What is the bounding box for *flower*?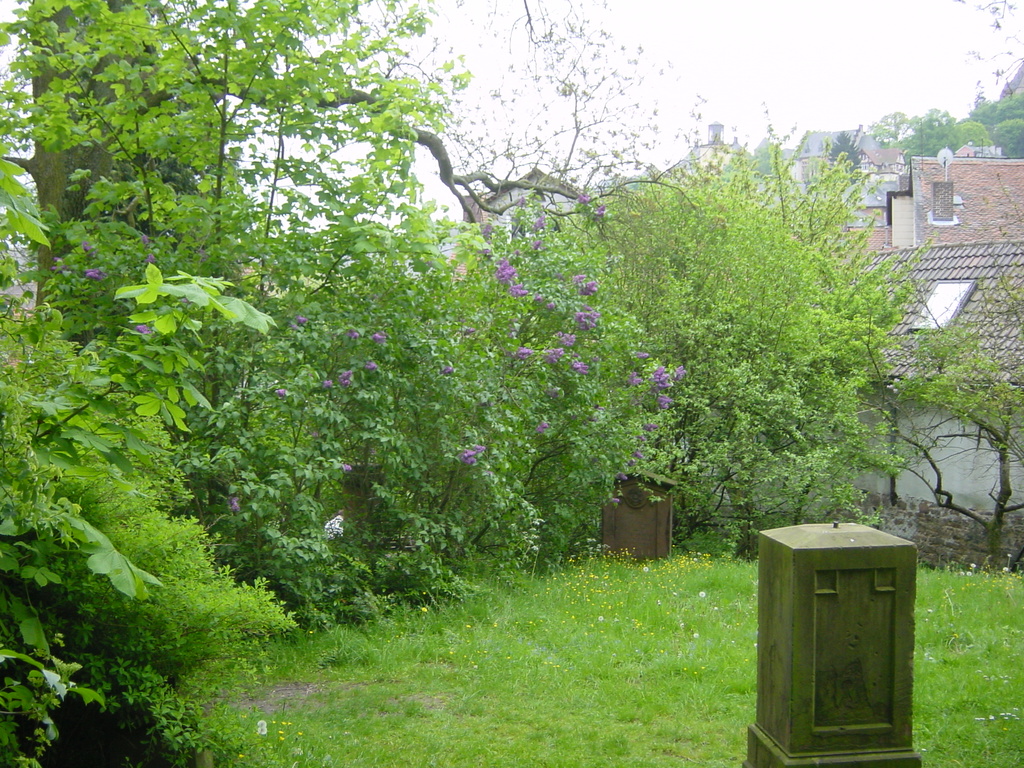
bbox=(538, 426, 543, 433).
